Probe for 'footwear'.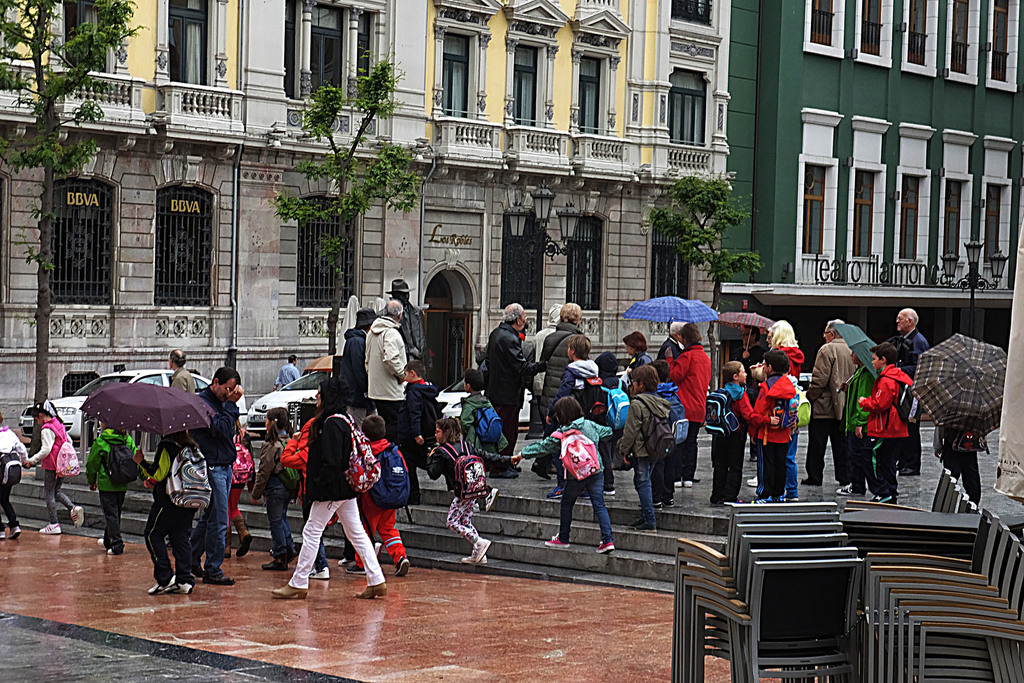
Probe result: [x1=223, y1=517, x2=233, y2=554].
